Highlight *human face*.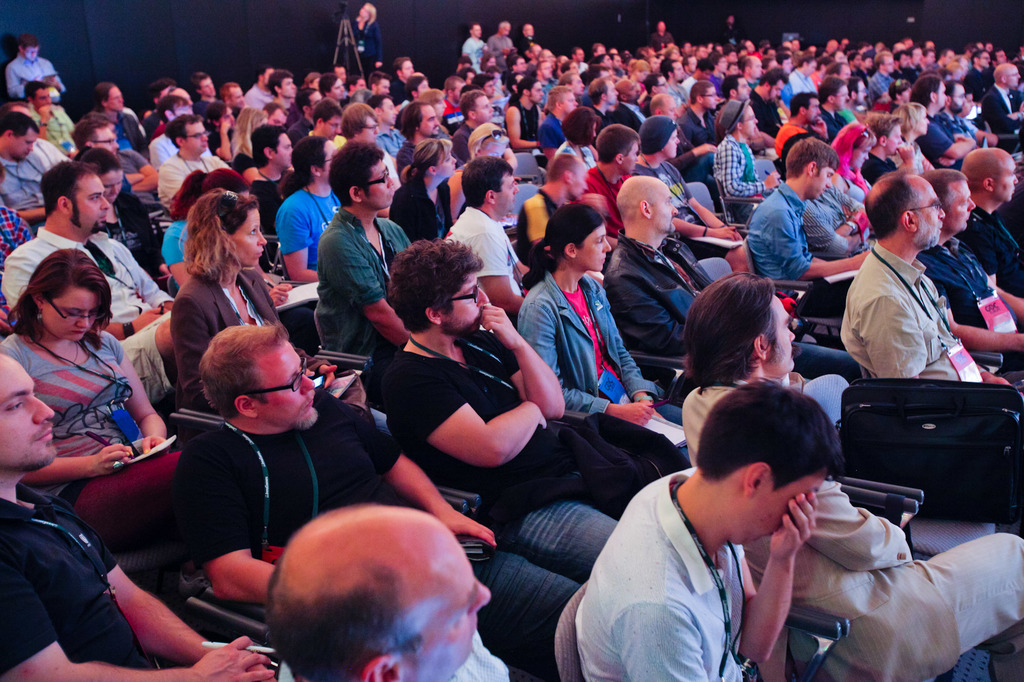
Highlighted region: (703,88,720,108).
